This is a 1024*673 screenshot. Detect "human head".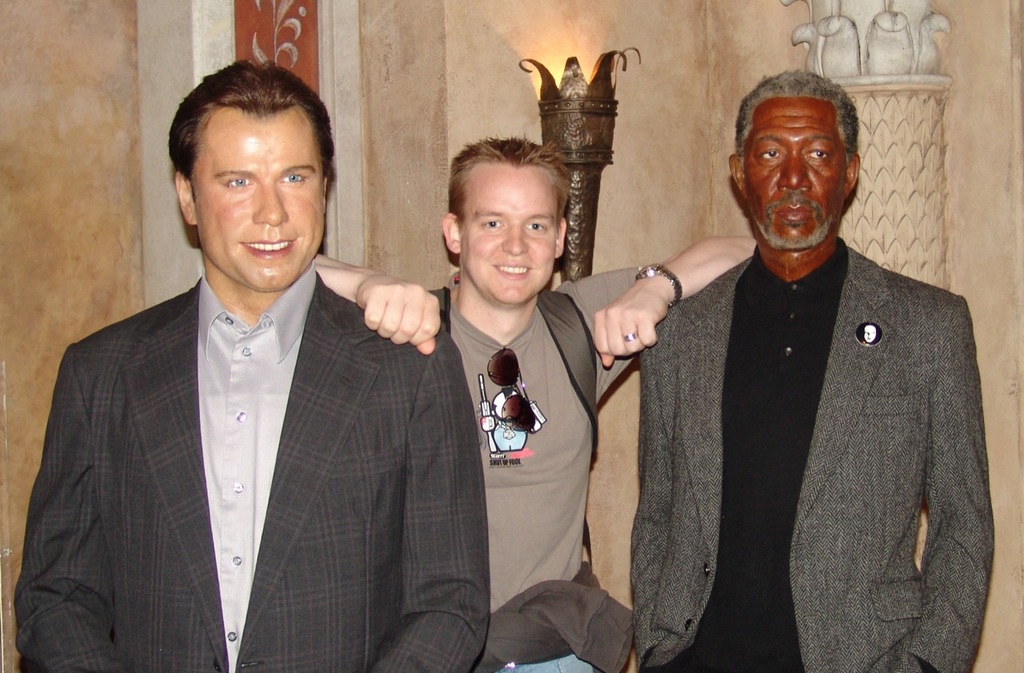
439,138,567,305.
